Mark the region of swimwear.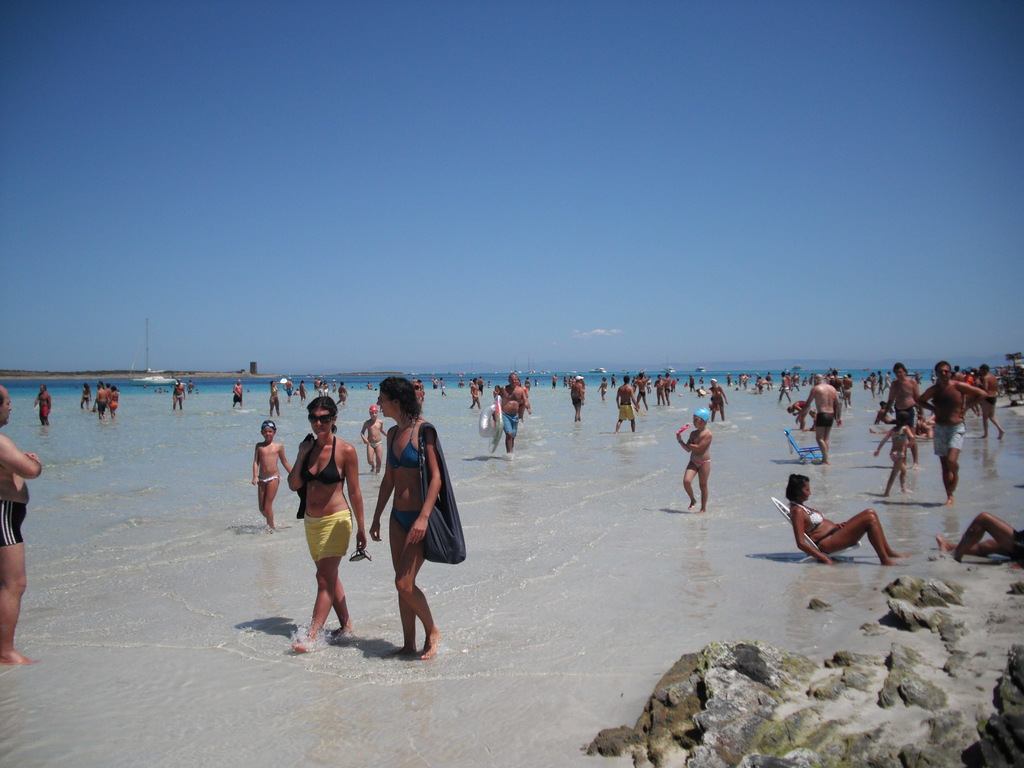
Region: box(306, 506, 358, 574).
